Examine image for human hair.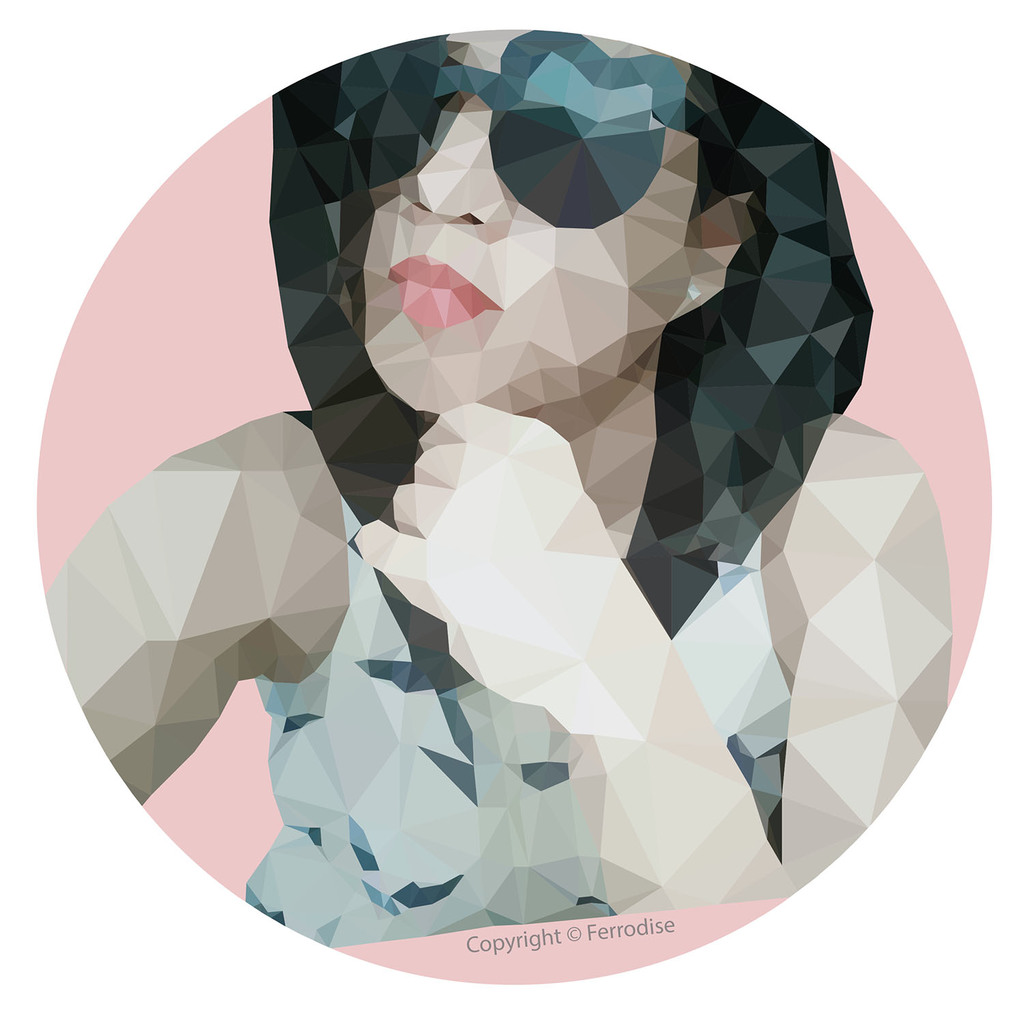
Examination result: region(225, 85, 869, 696).
